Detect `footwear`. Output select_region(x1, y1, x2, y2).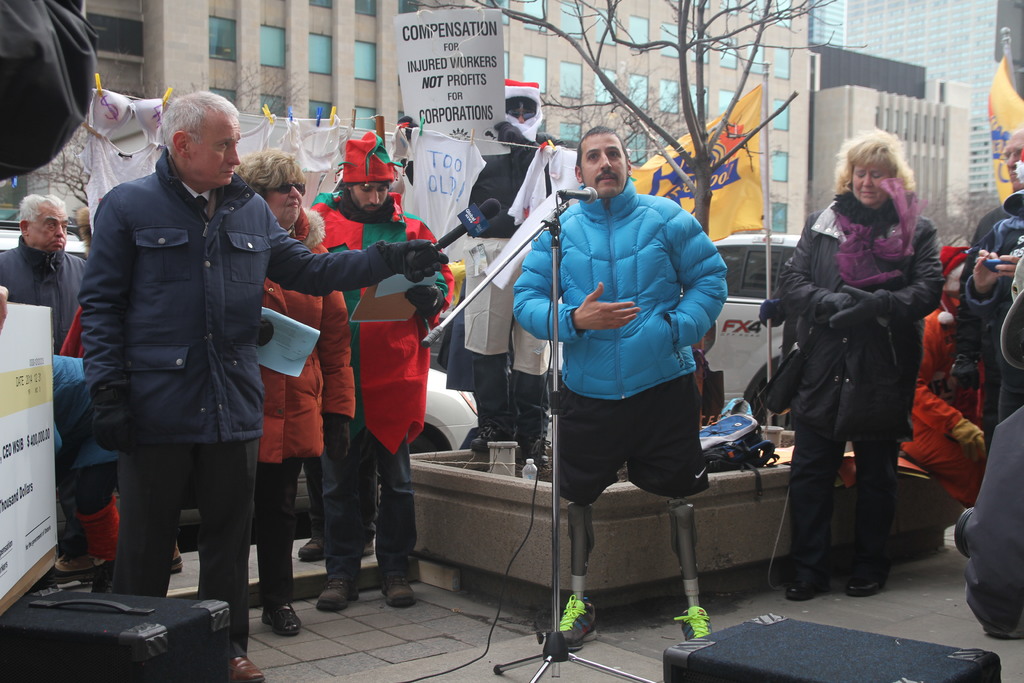
select_region(786, 582, 829, 601).
